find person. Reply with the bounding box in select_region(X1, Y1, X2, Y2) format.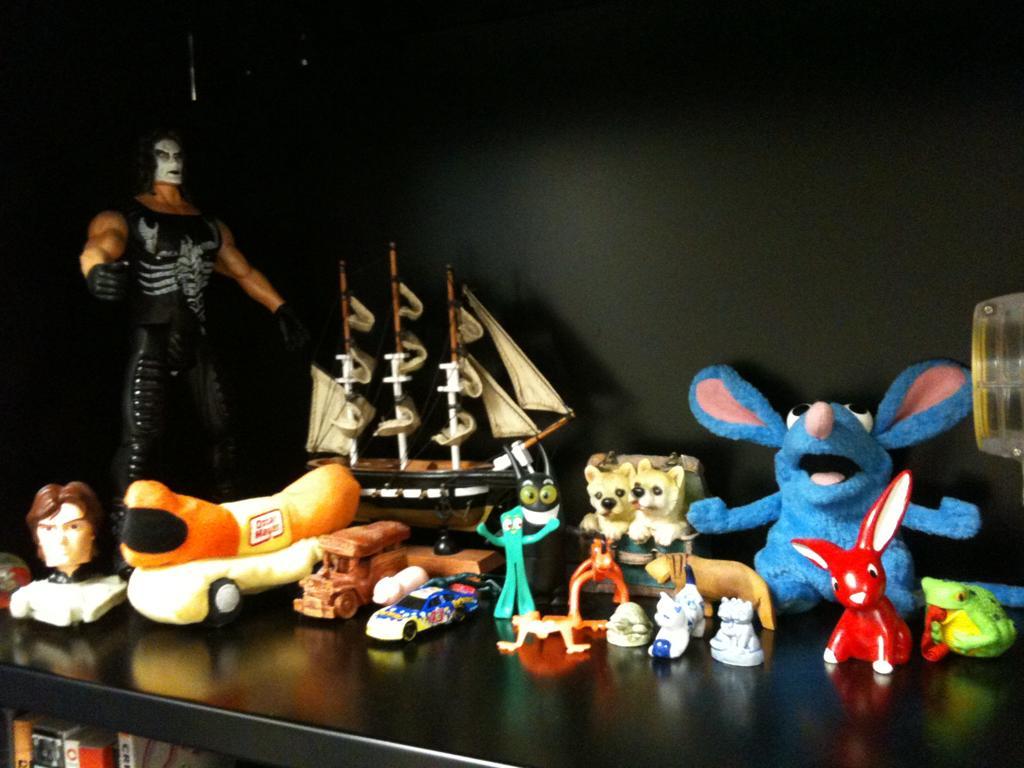
select_region(77, 132, 306, 570).
